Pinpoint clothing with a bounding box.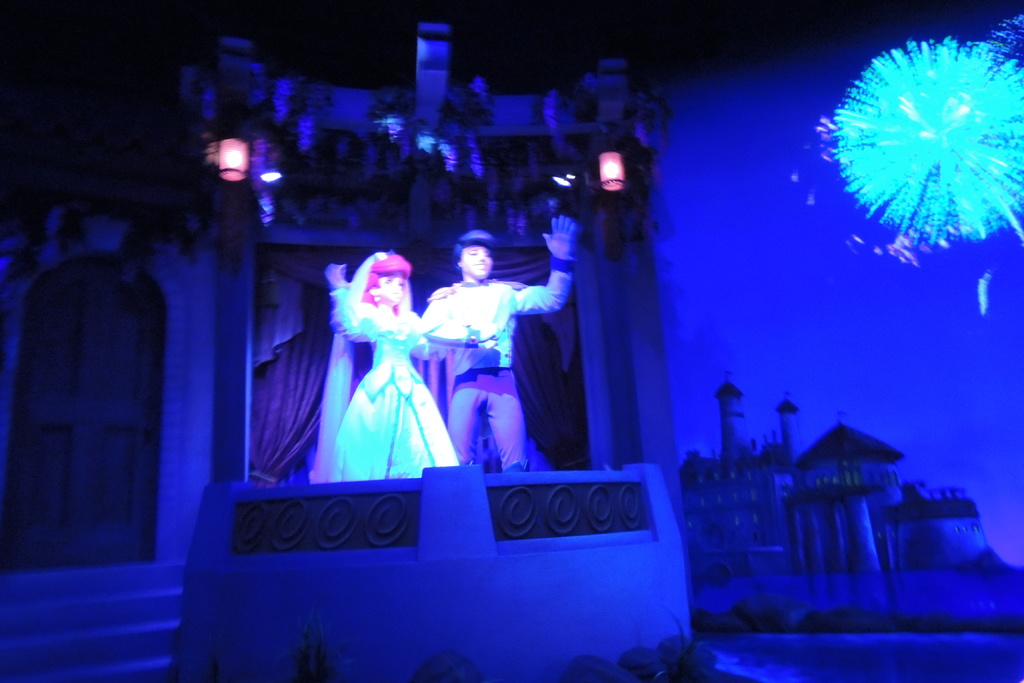
(left=326, top=271, right=442, bottom=488).
